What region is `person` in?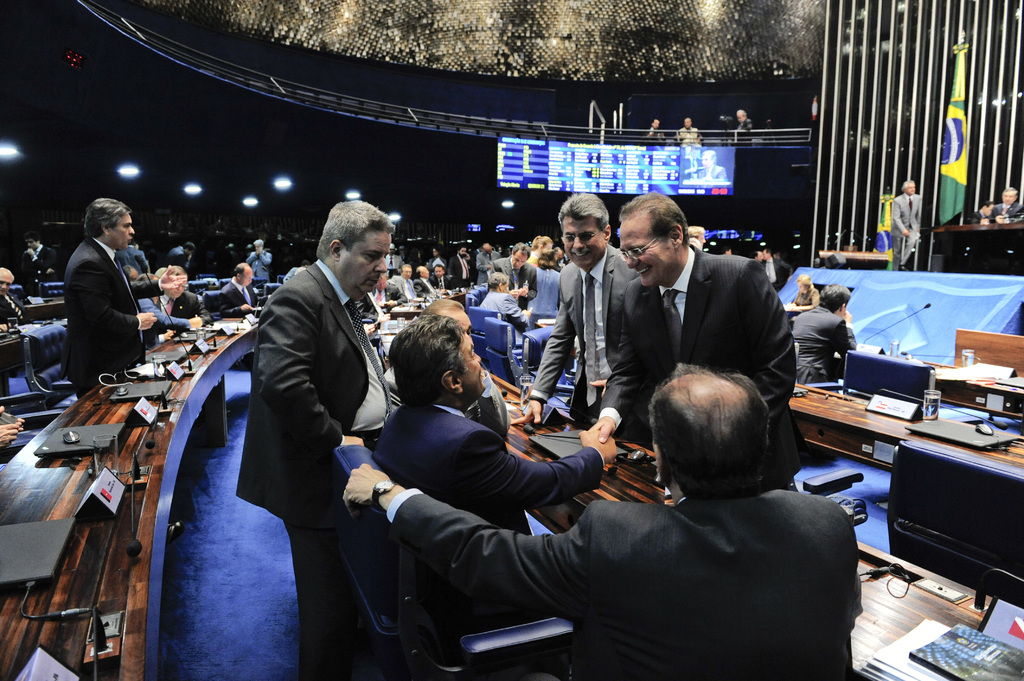
l=221, t=264, r=256, b=321.
